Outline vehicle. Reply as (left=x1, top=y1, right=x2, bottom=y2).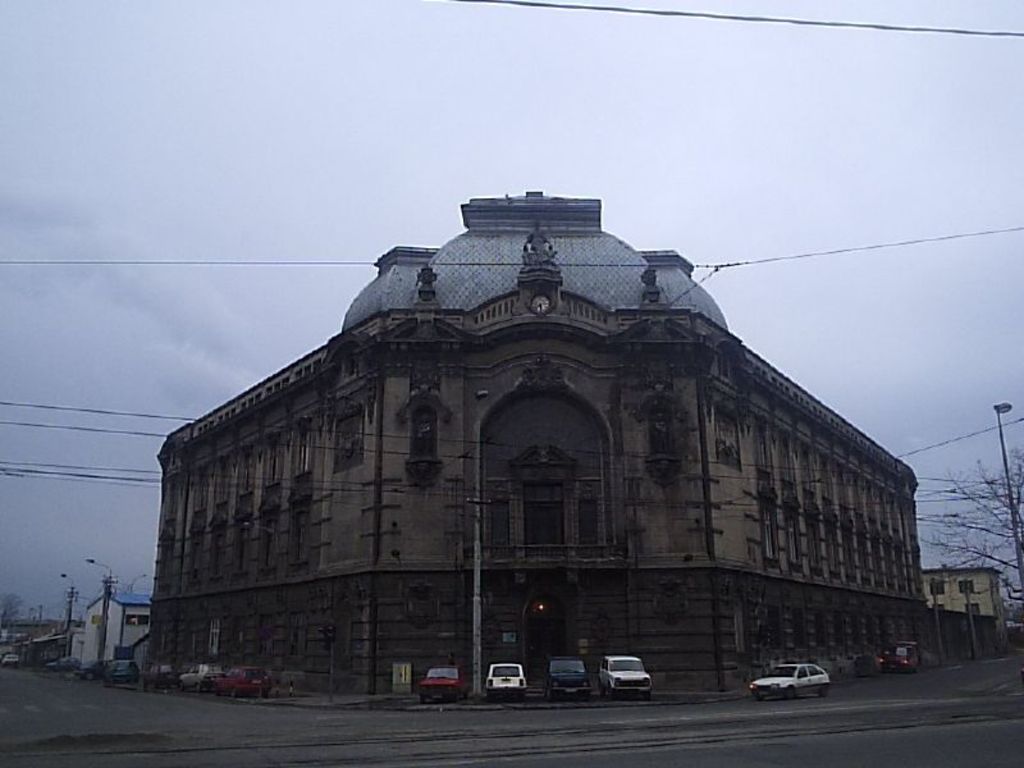
(left=198, top=663, right=233, bottom=694).
